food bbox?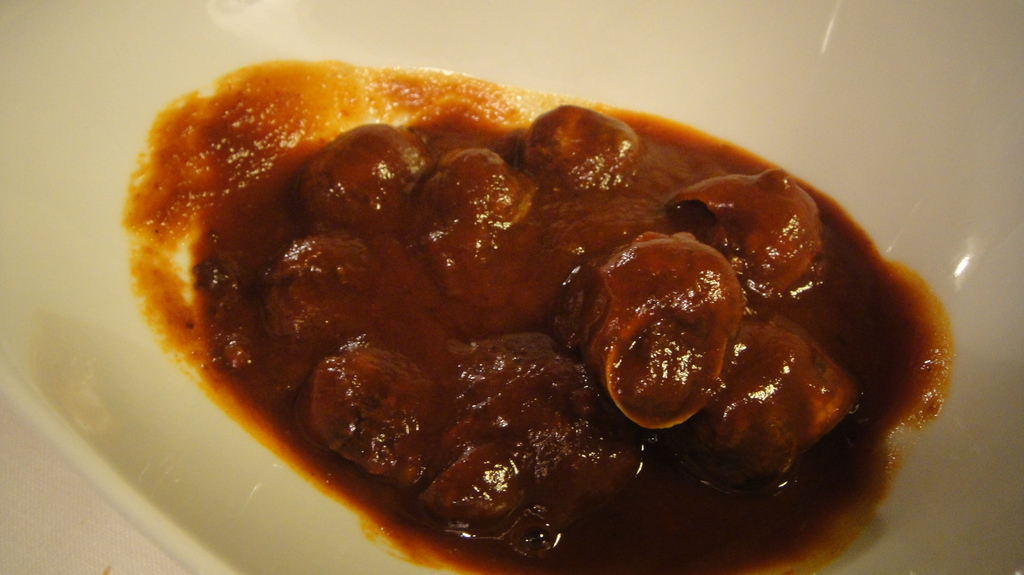
[left=150, top=65, right=964, bottom=538]
